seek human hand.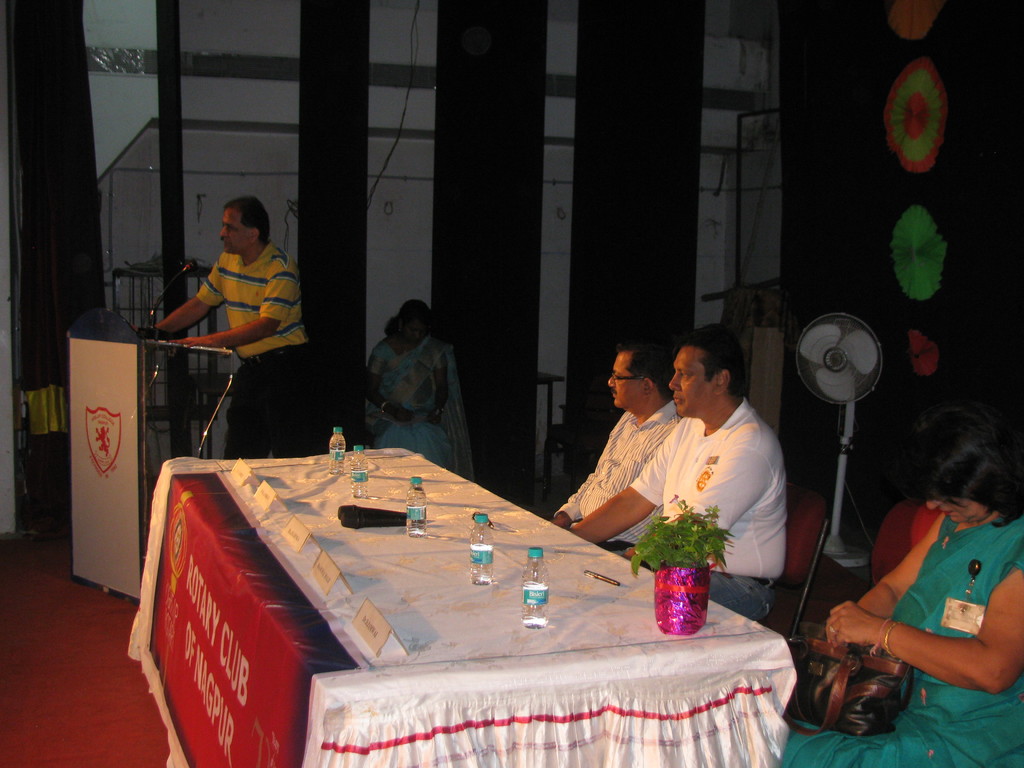
bbox=(396, 412, 415, 424).
